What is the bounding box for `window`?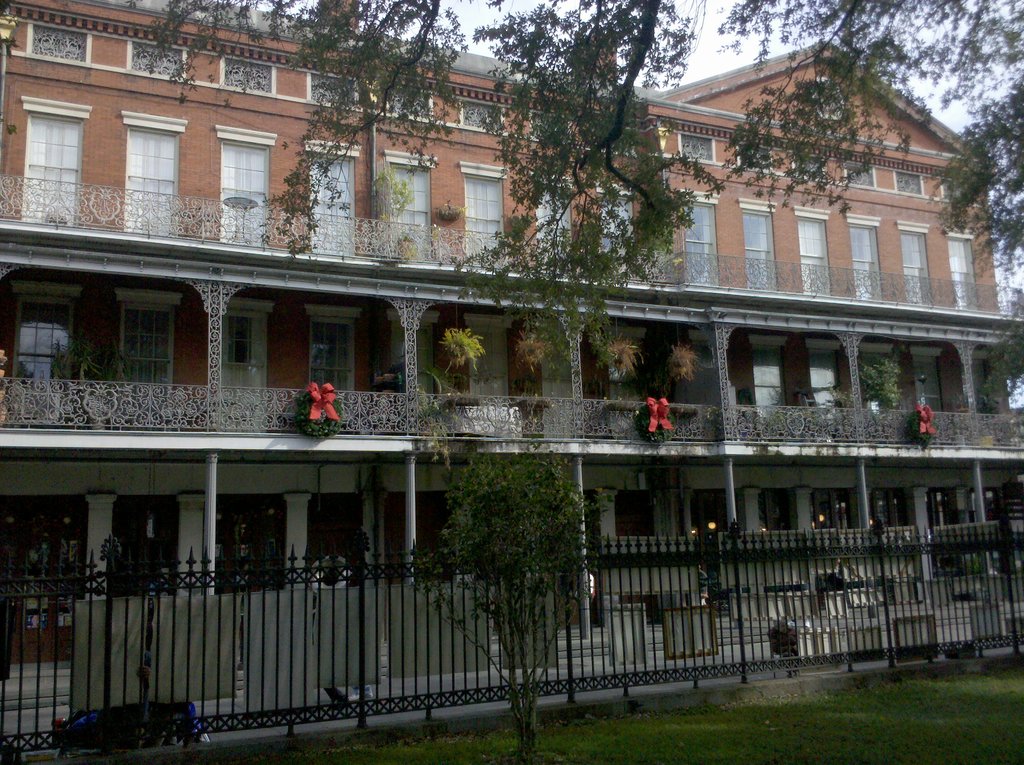
(534,189,576,277).
